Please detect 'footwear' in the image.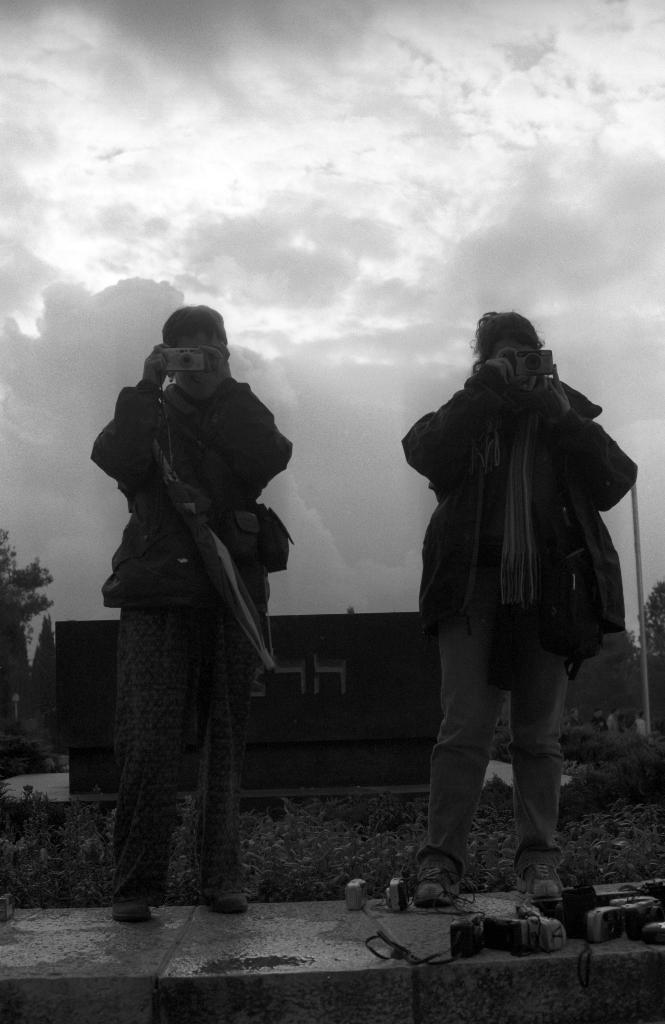
[left=513, top=856, right=560, bottom=898].
